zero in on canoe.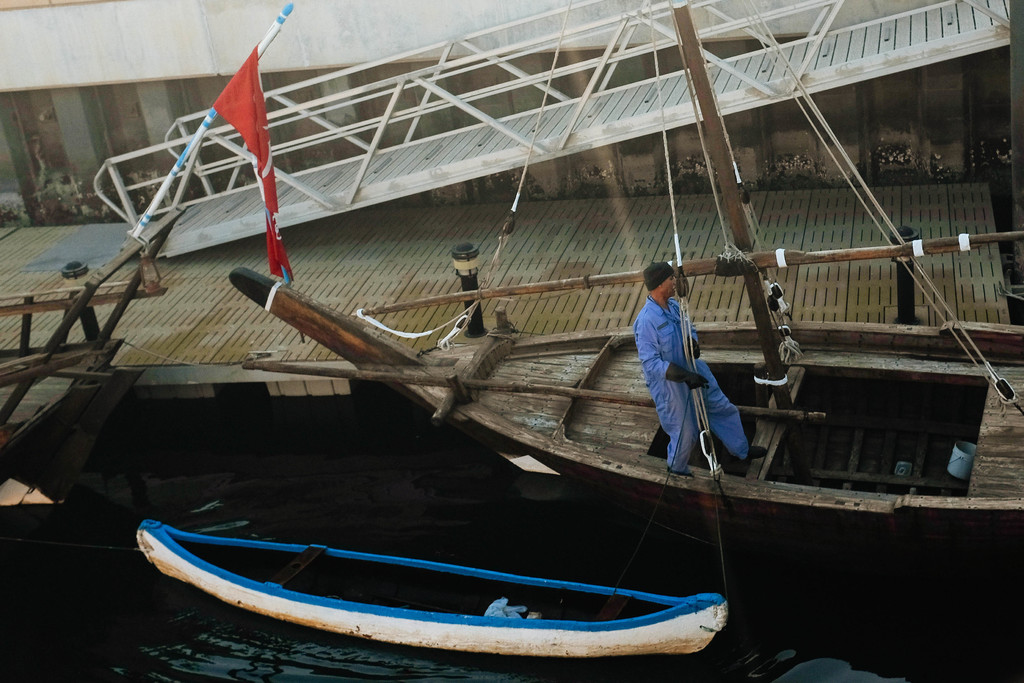
Zeroed in: bbox=[179, 511, 701, 661].
